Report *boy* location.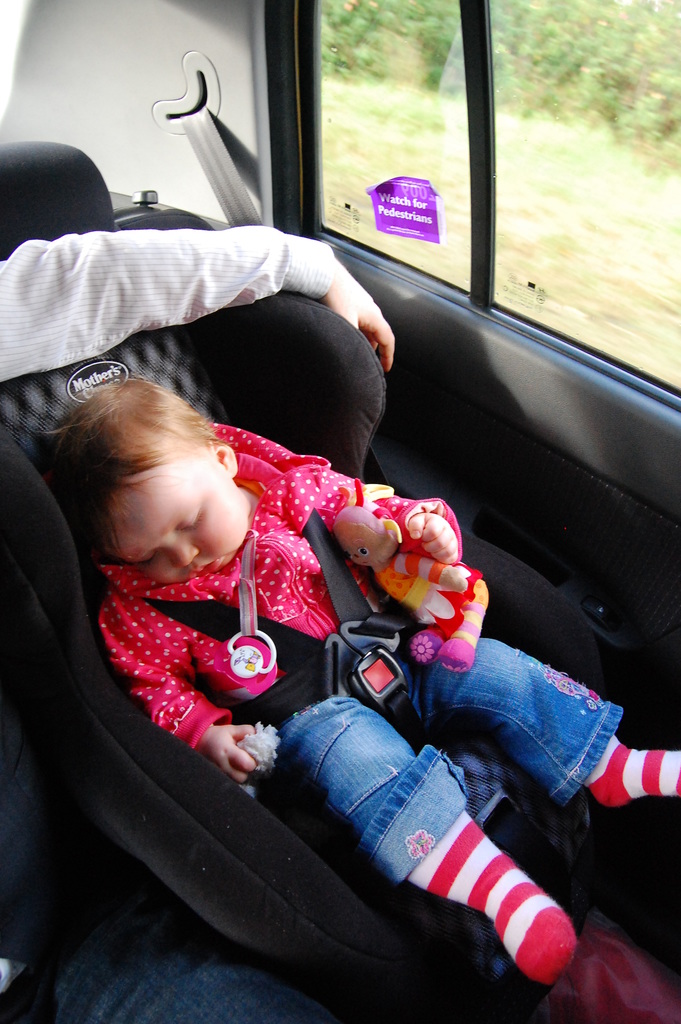
Report: [48, 374, 680, 986].
